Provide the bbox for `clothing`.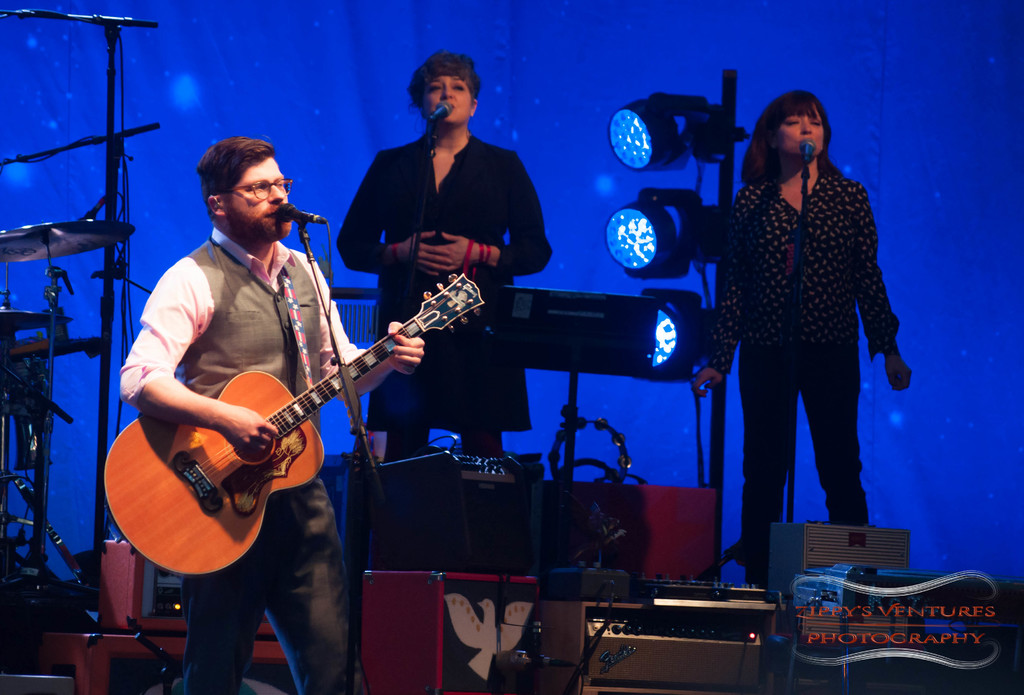
{"x1": 335, "y1": 131, "x2": 554, "y2": 459}.
